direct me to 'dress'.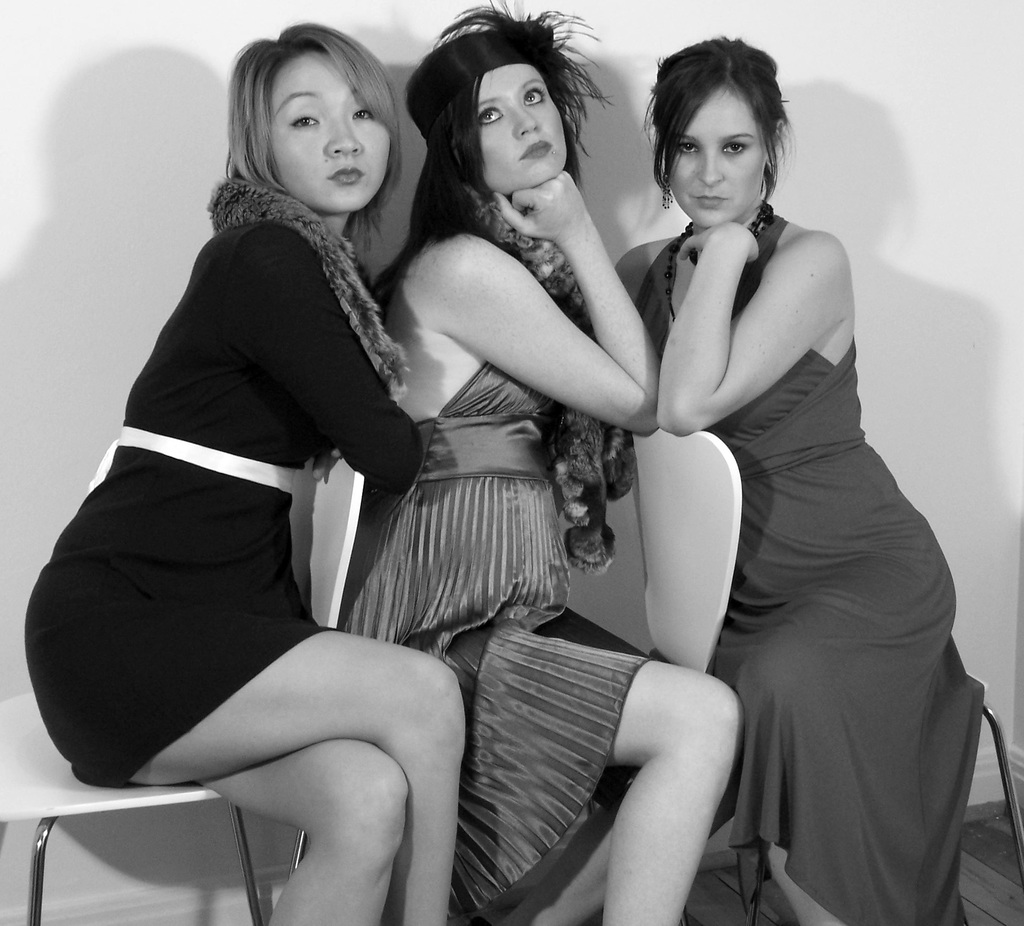
Direction: pyautogui.locateOnScreen(335, 359, 650, 925).
